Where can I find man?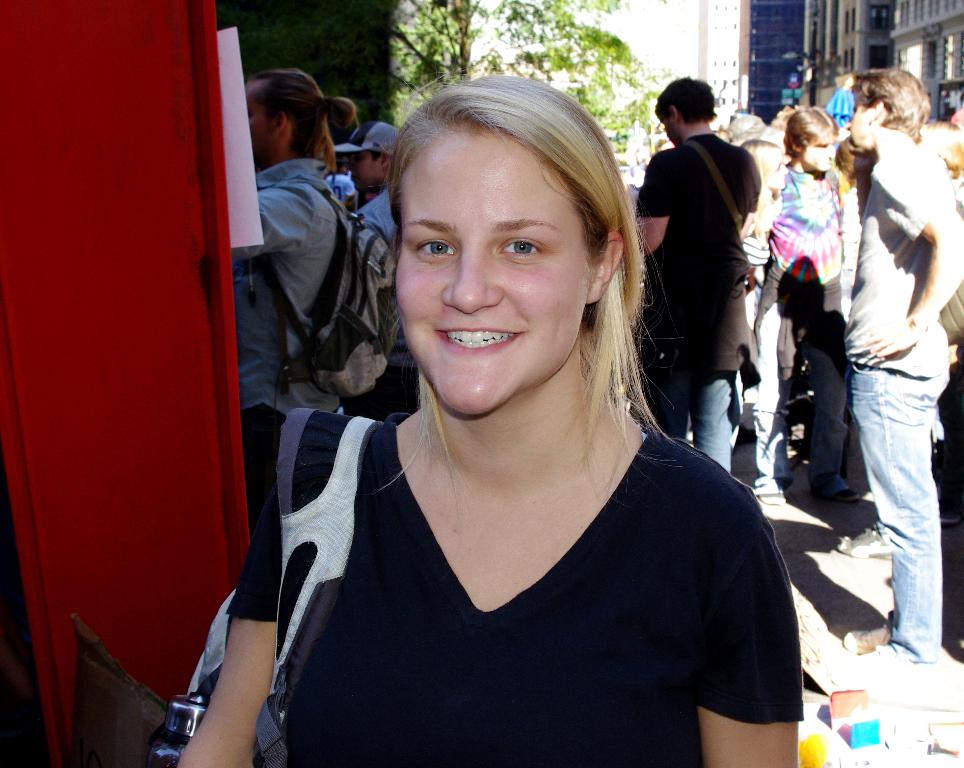
You can find it at bbox=[775, 42, 950, 667].
